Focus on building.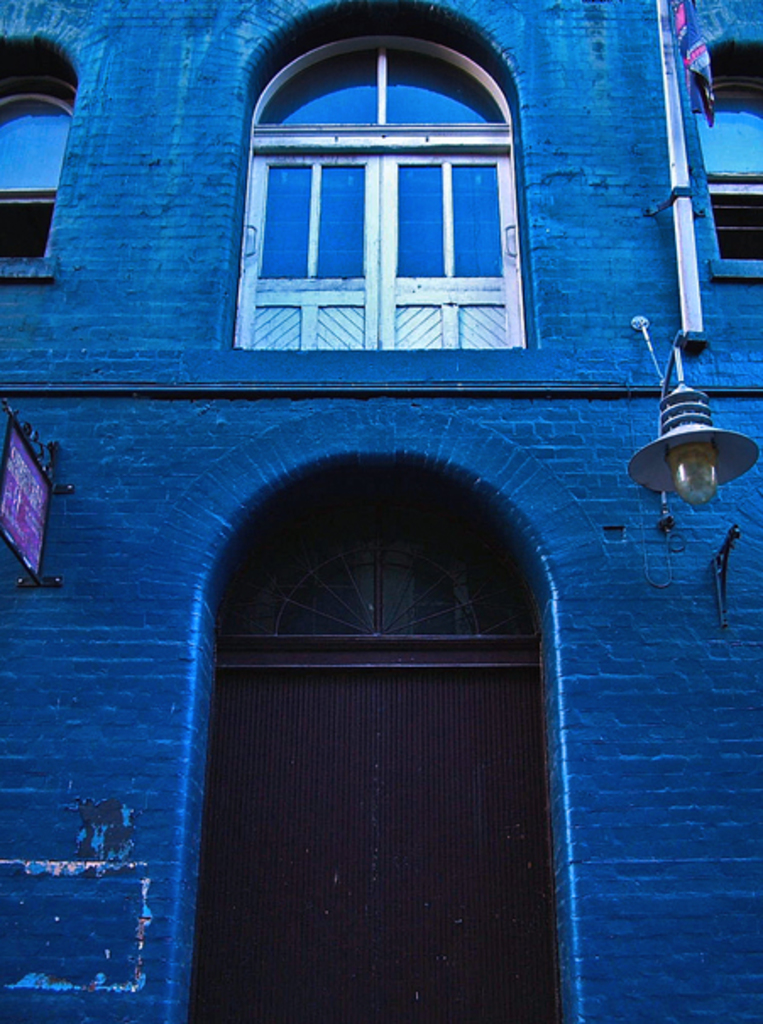
Focused at rect(0, 0, 761, 1022).
